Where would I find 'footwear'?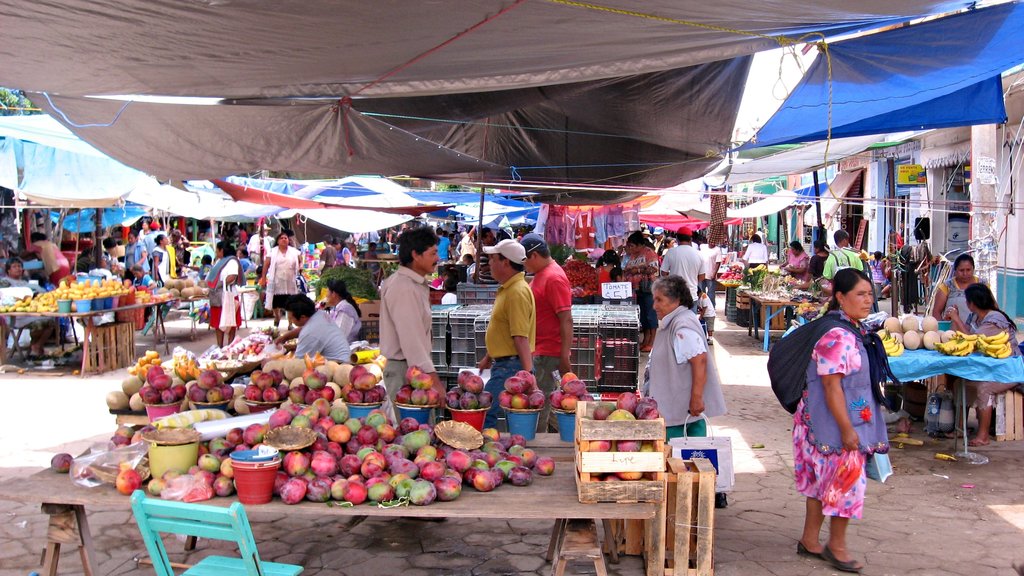
At {"left": 819, "top": 545, "right": 863, "bottom": 575}.
